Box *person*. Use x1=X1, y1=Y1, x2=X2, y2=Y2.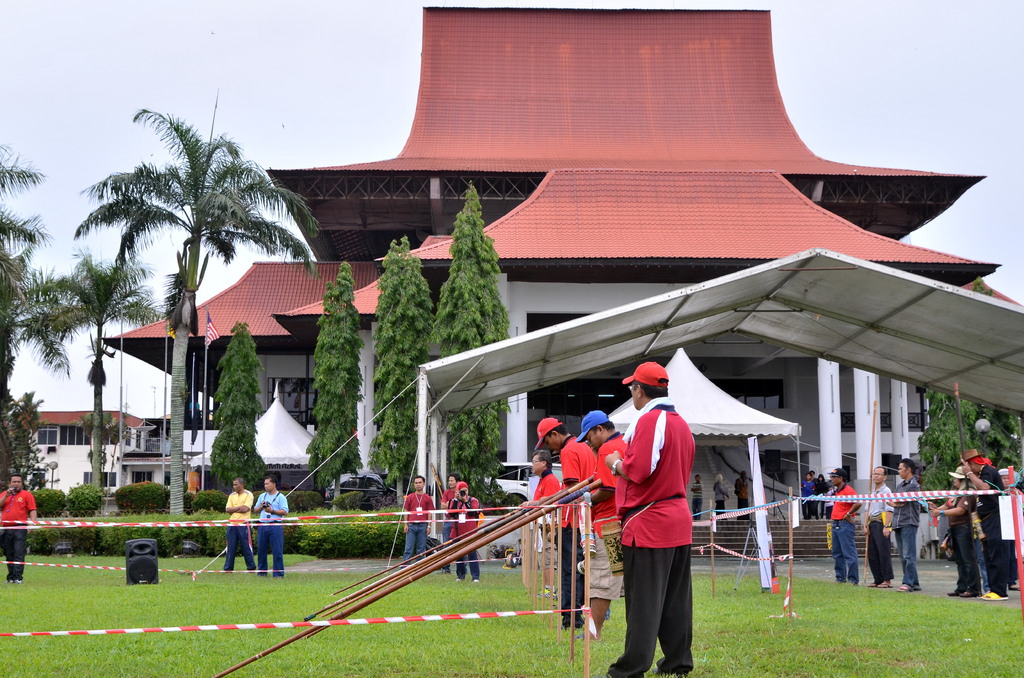
x1=605, y1=357, x2=708, y2=668.
